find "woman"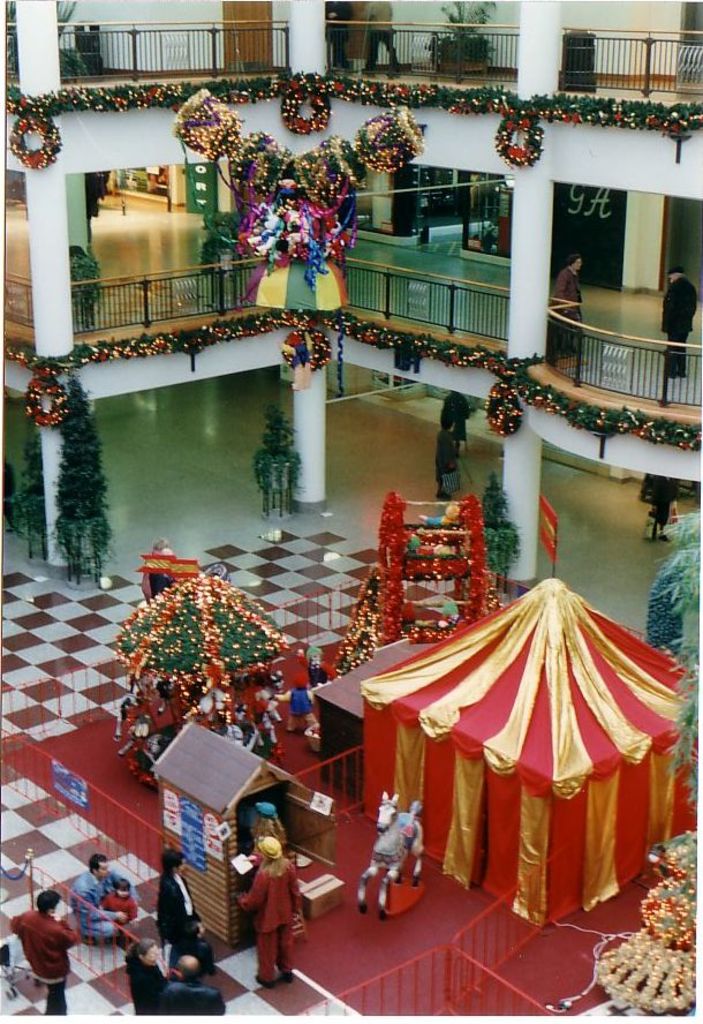
(x1=241, y1=831, x2=305, y2=992)
